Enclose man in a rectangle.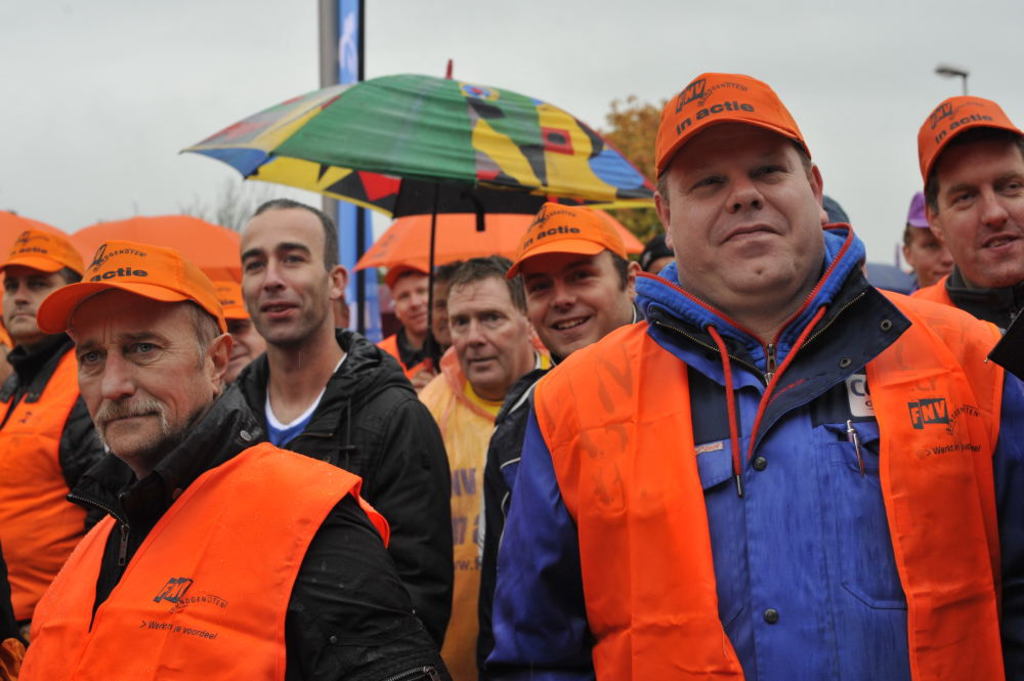
bbox(480, 69, 1023, 680).
